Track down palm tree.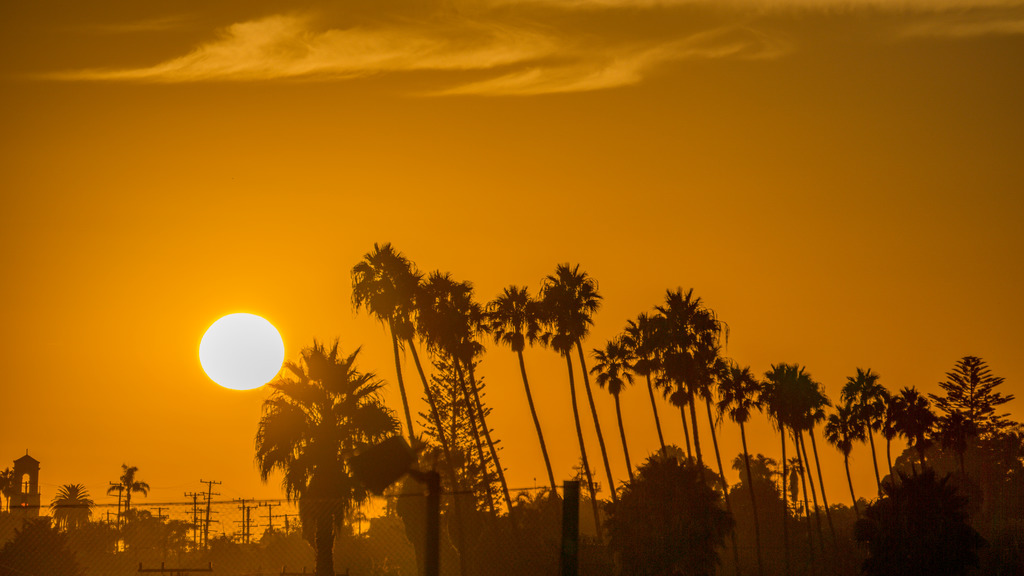
Tracked to [488,275,534,515].
